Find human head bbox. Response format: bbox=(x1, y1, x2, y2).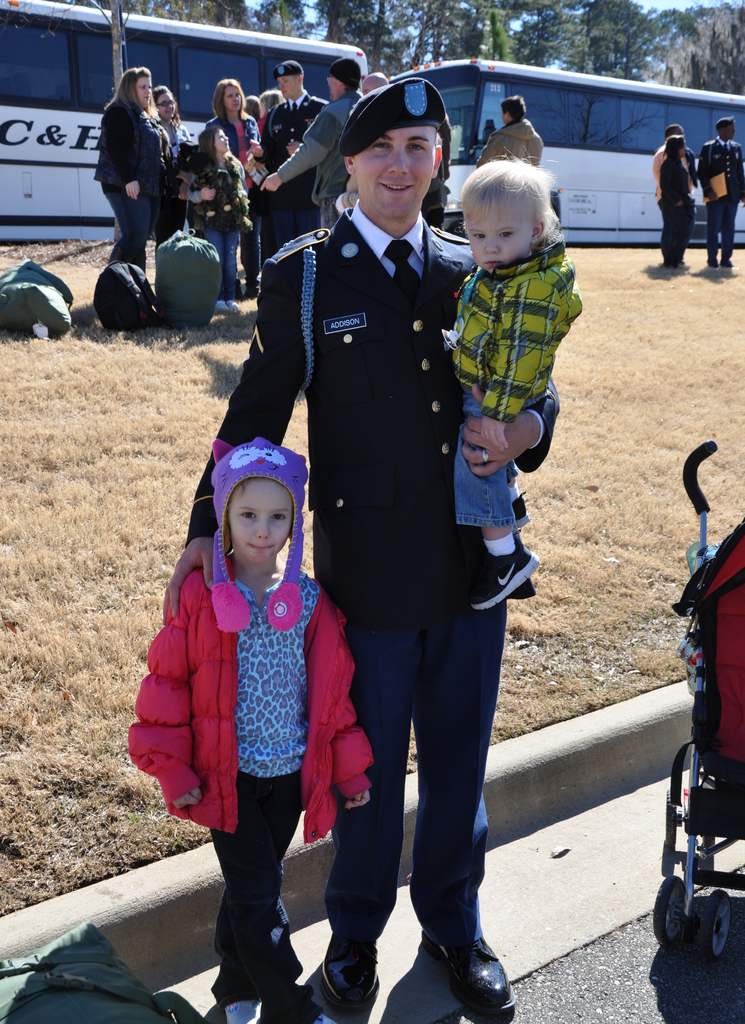
bbox=(326, 61, 361, 100).
